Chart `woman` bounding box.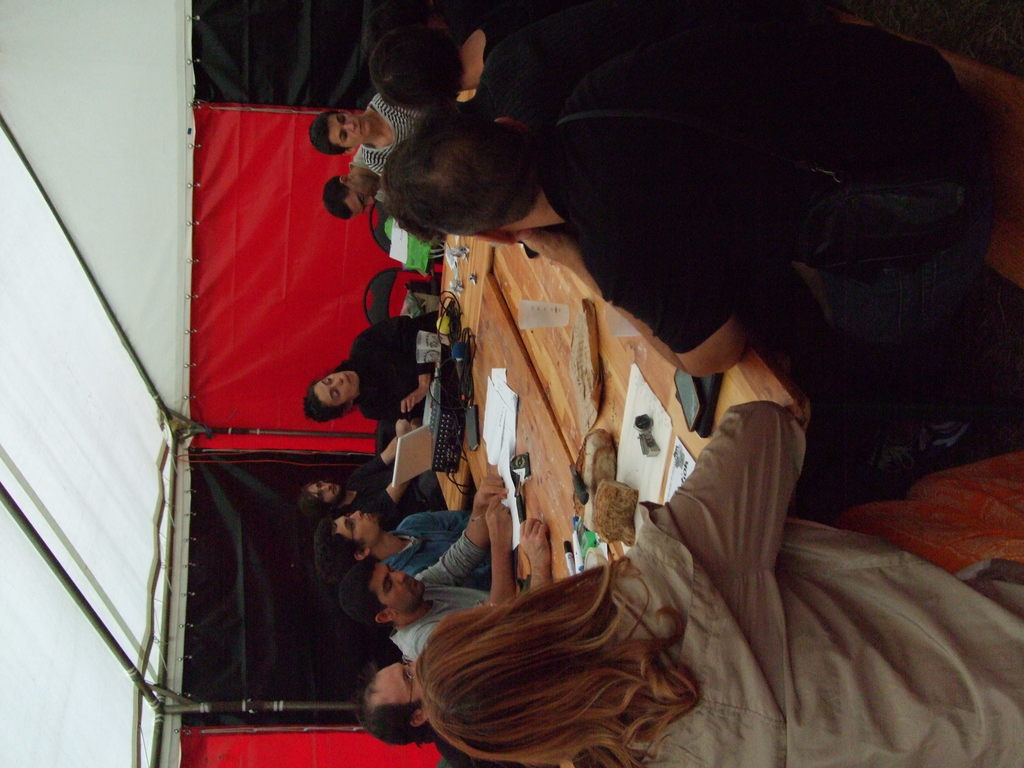
Charted: 301/314/433/422.
